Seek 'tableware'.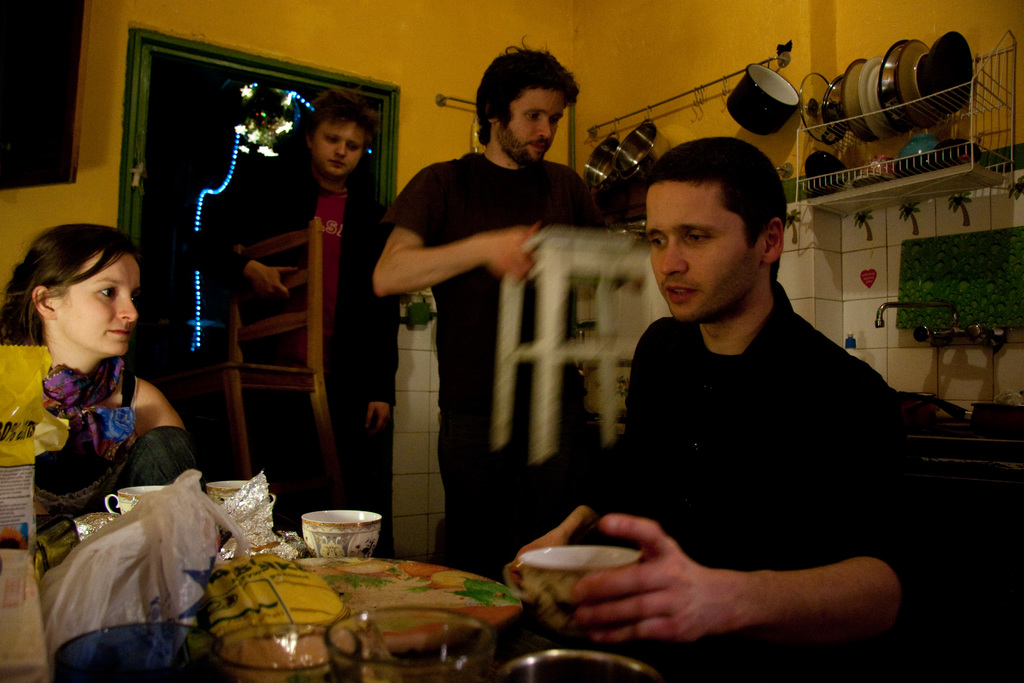
bbox(803, 151, 843, 204).
